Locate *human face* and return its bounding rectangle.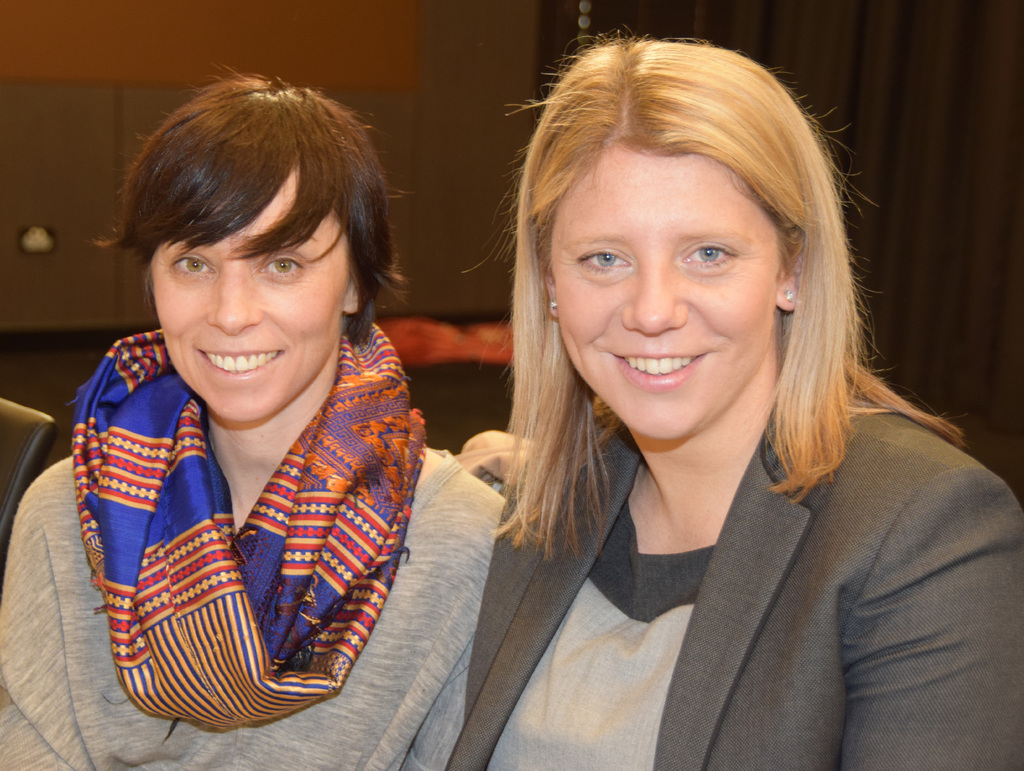
{"x1": 554, "y1": 139, "x2": 780, "y2": 435}.
